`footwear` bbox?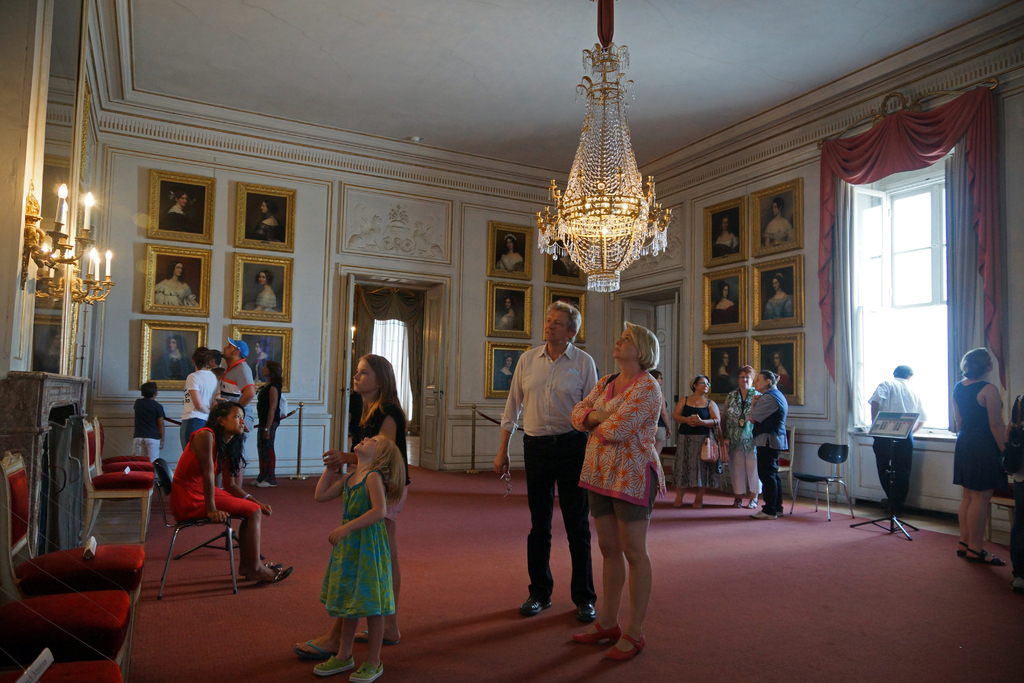
571, 620, 621, 646
